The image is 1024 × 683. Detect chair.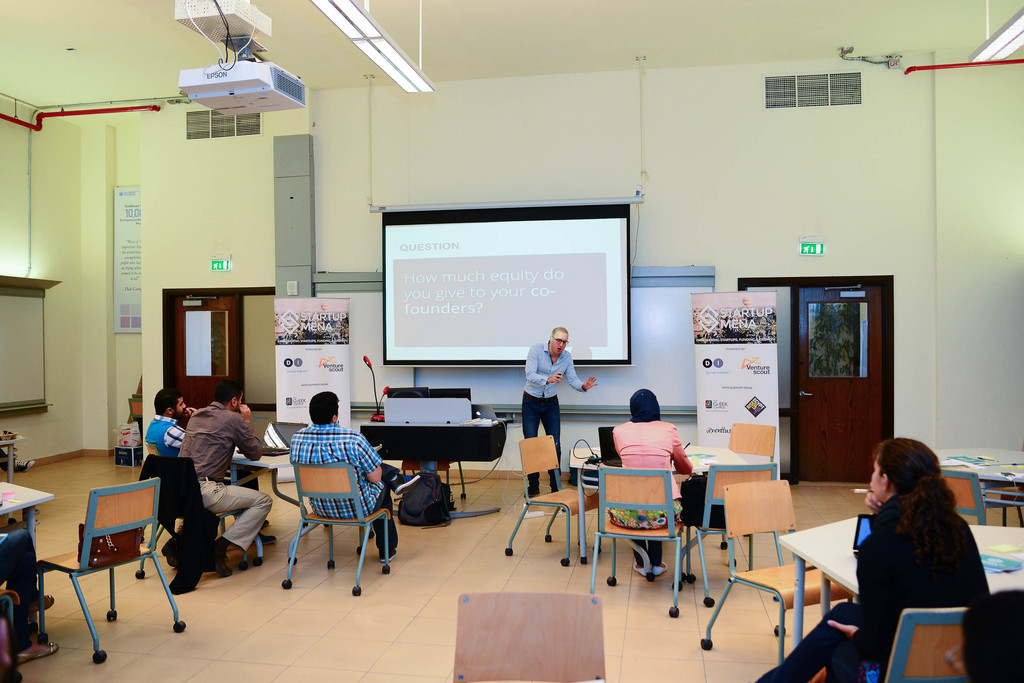
Detection: 41 459 166 658.
